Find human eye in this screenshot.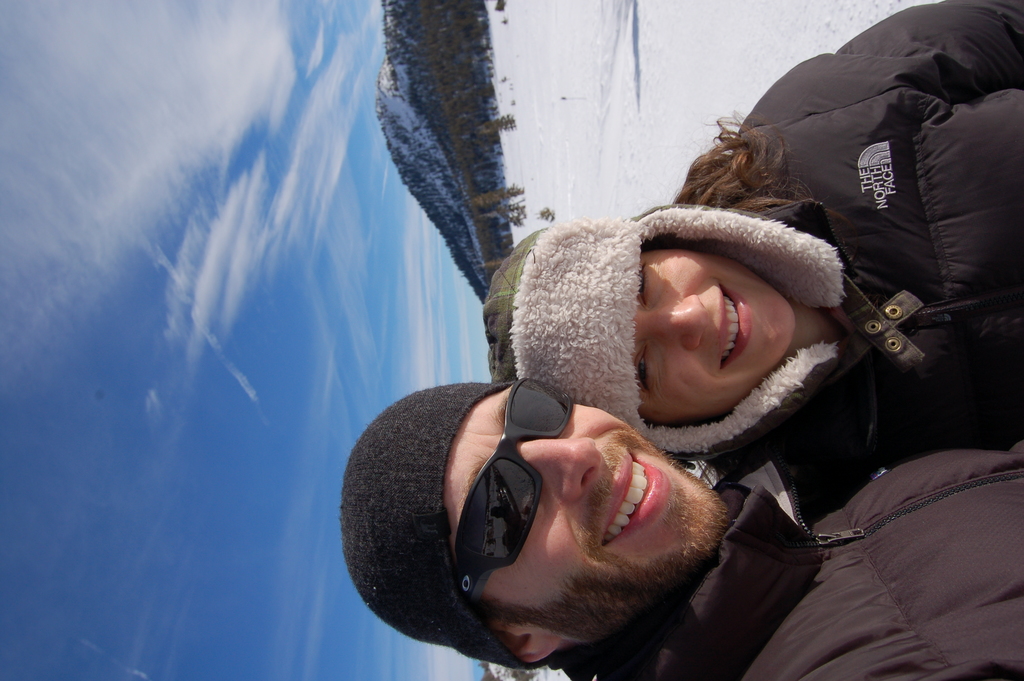
The bounding box for human eye is 635, 343, 653, 393.
